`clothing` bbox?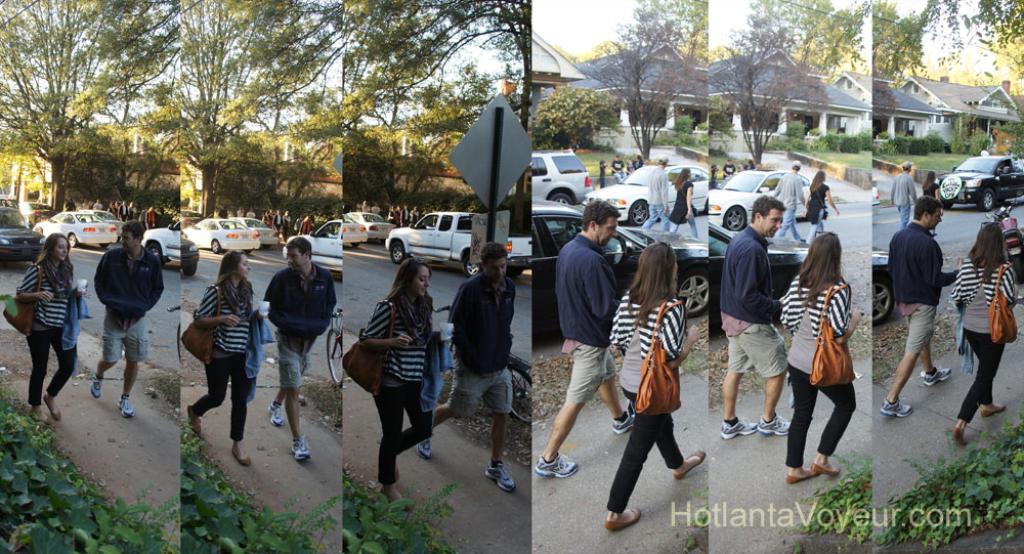
616,288,686,398
